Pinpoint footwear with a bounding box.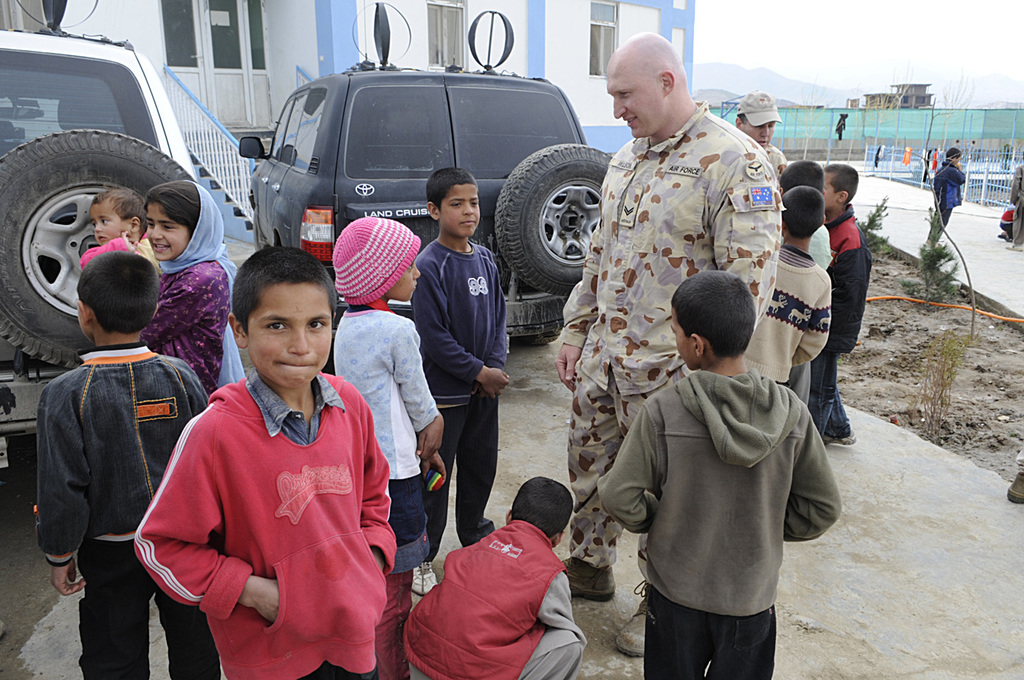
1007 243 1023 249.
